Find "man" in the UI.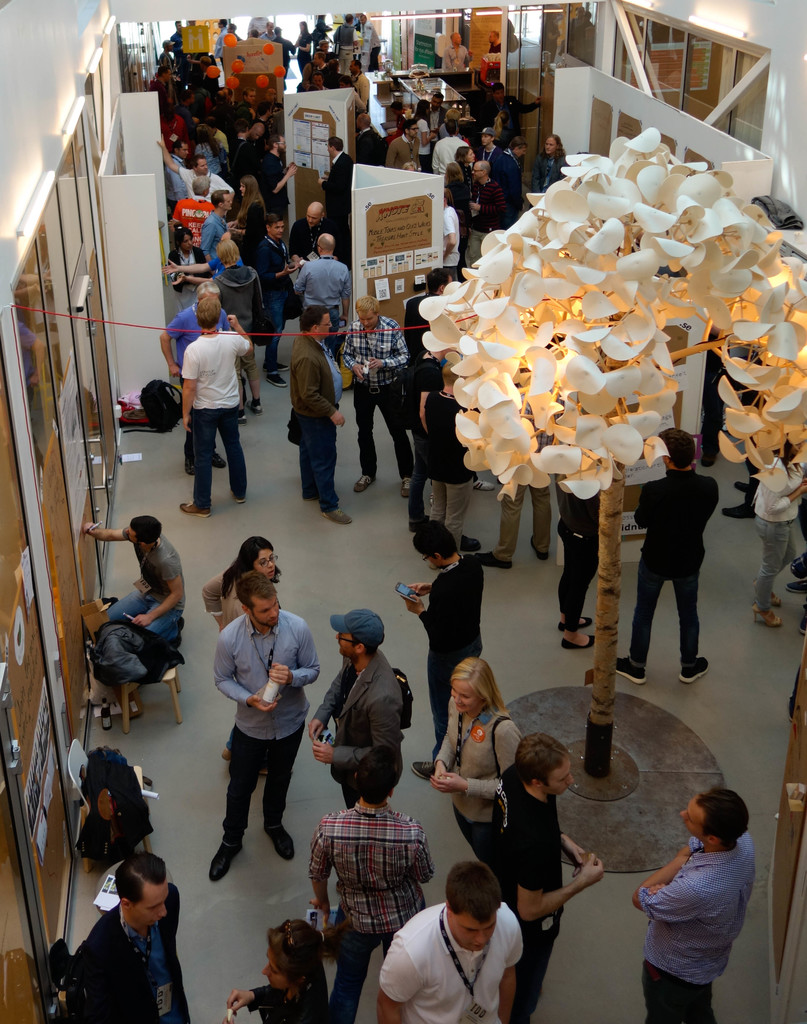
UI element at 538:128:562:182.
